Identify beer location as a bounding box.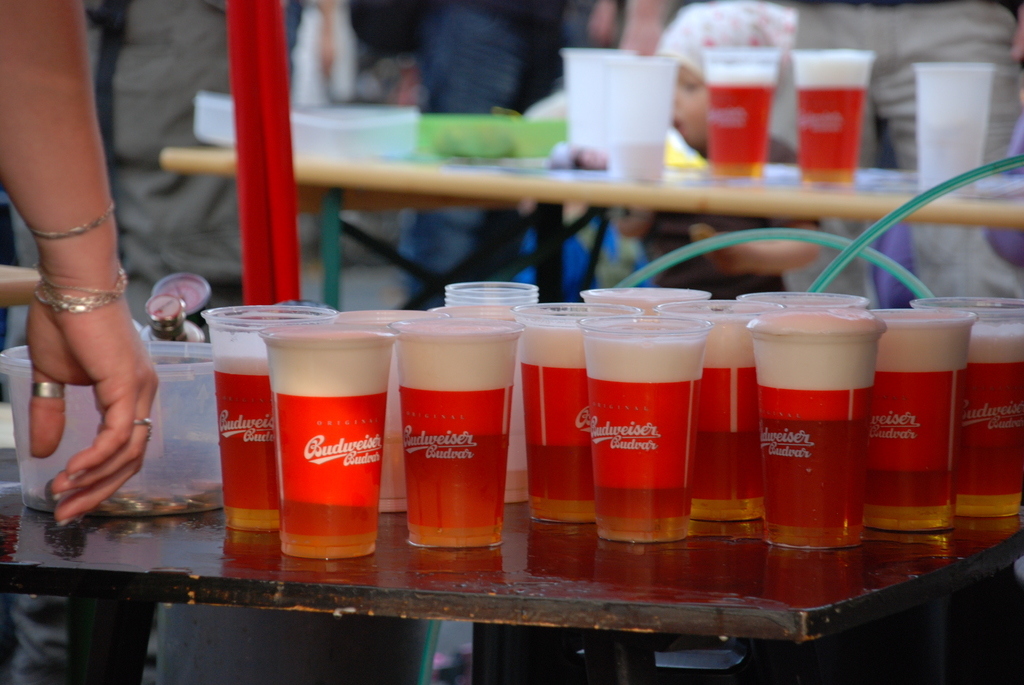
detection(508, 310, 598, 519).
